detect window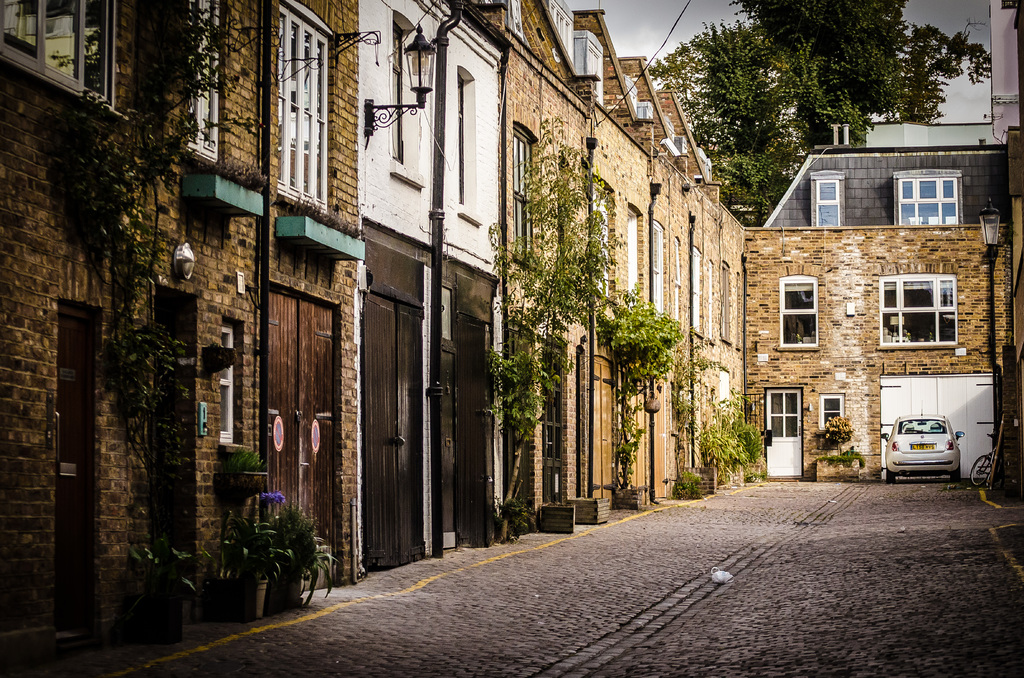
BBox(459, 67, 477, 215)
